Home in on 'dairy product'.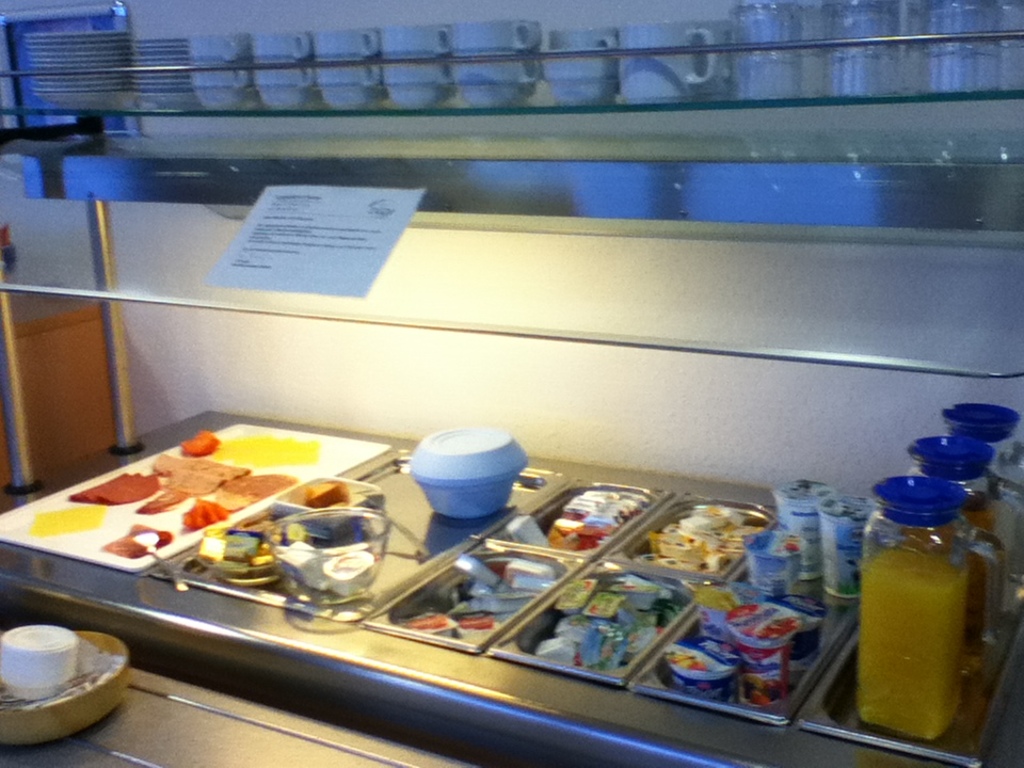
Homed in at pyautogui.locateOnScreen(12, 626, 83, 691).
